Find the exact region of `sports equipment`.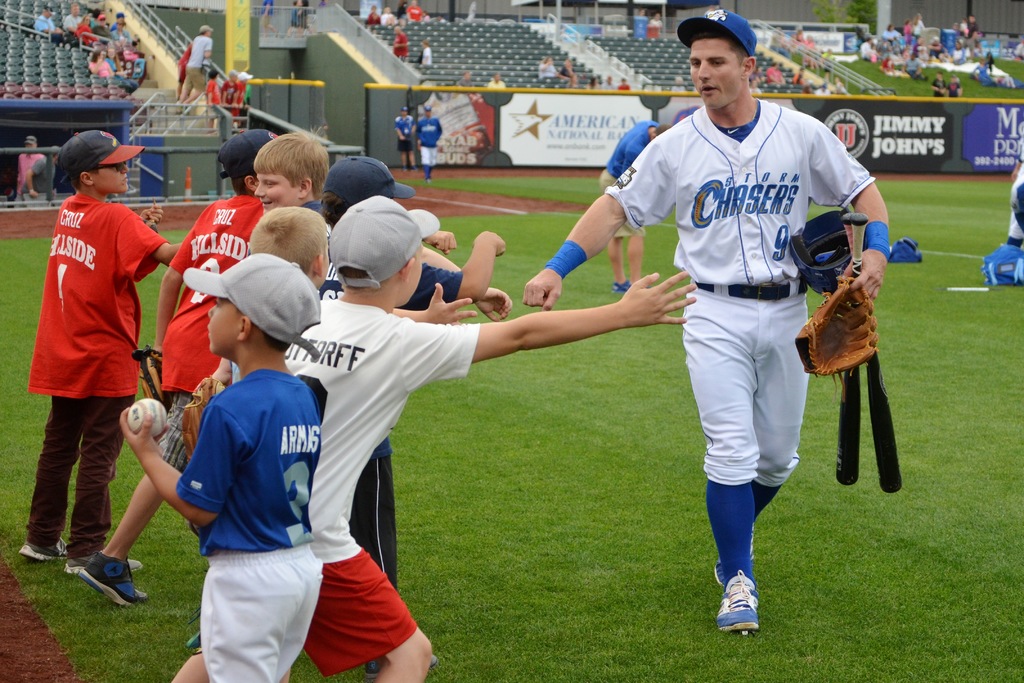
Exact region: region(181, 378, 226, 469).
